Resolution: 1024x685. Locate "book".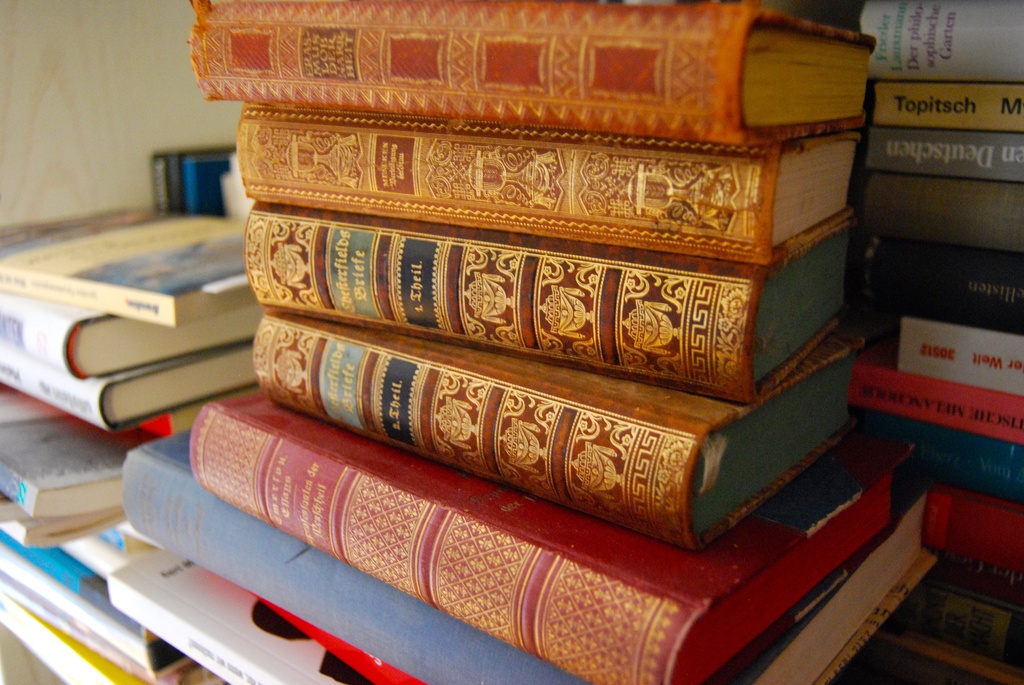
(255, 327, 867, 549).
